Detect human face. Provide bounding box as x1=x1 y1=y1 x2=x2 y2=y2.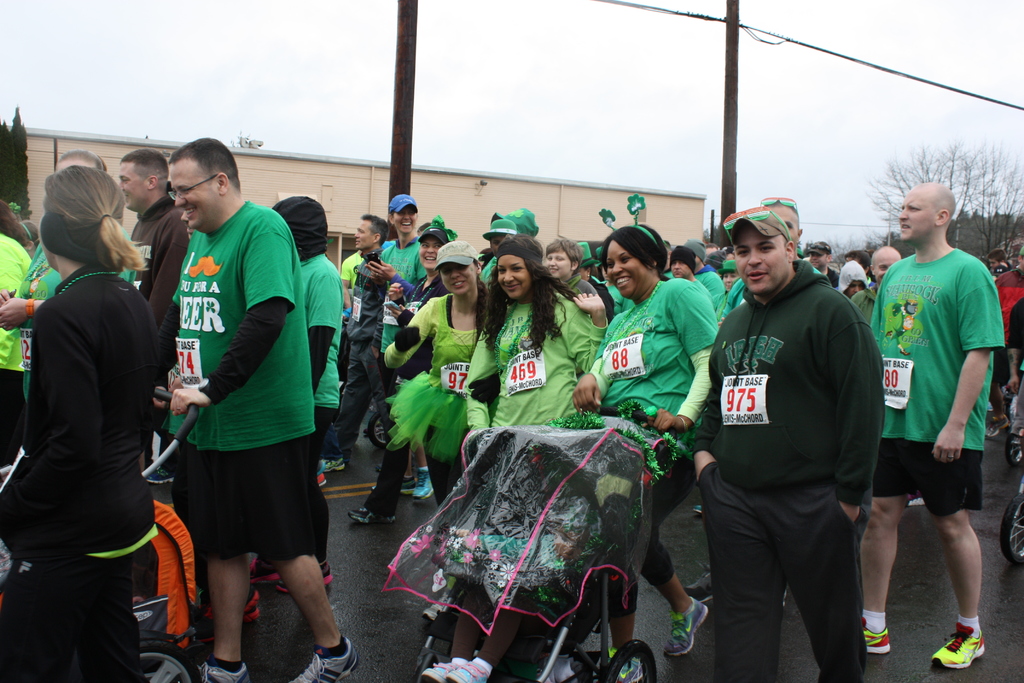
x1=353 y1=217 x2=373 y2=251.
